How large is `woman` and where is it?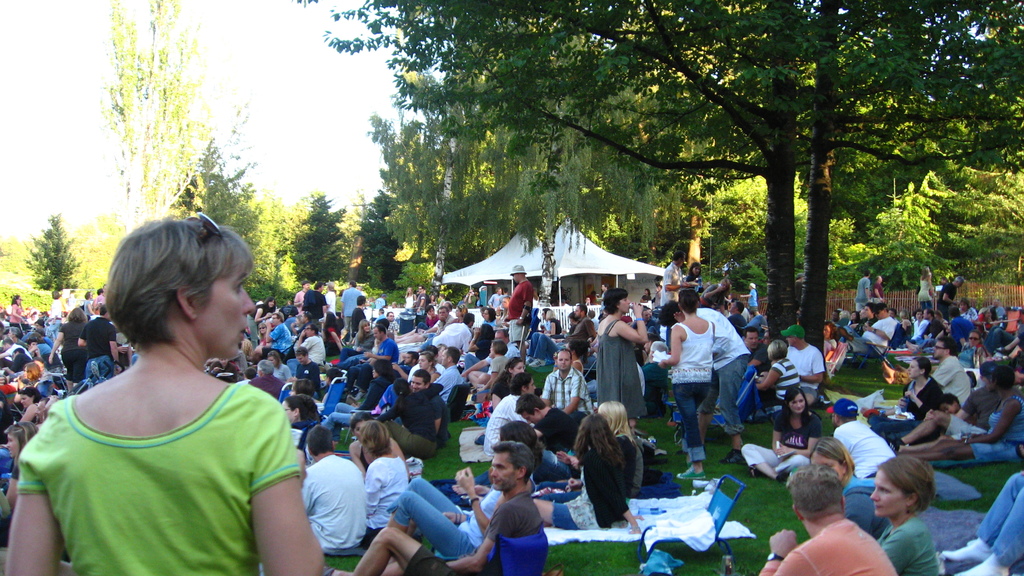
Bounding box: bbox=[976, 307, 1000, 334].
